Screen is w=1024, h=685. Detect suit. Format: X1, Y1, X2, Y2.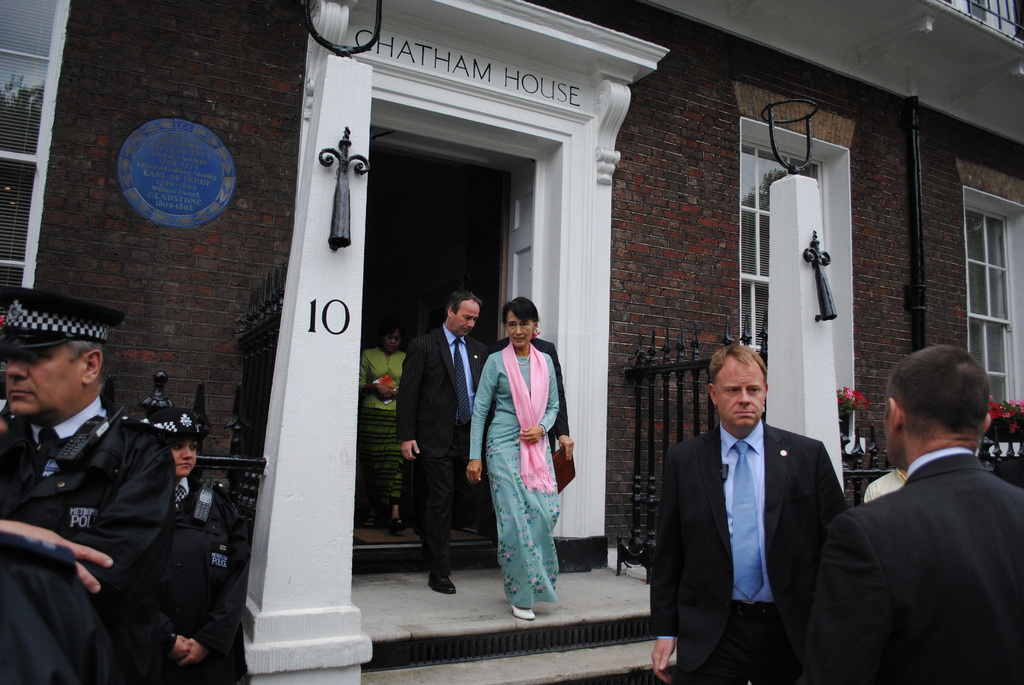
493, 336, 572, 452.
